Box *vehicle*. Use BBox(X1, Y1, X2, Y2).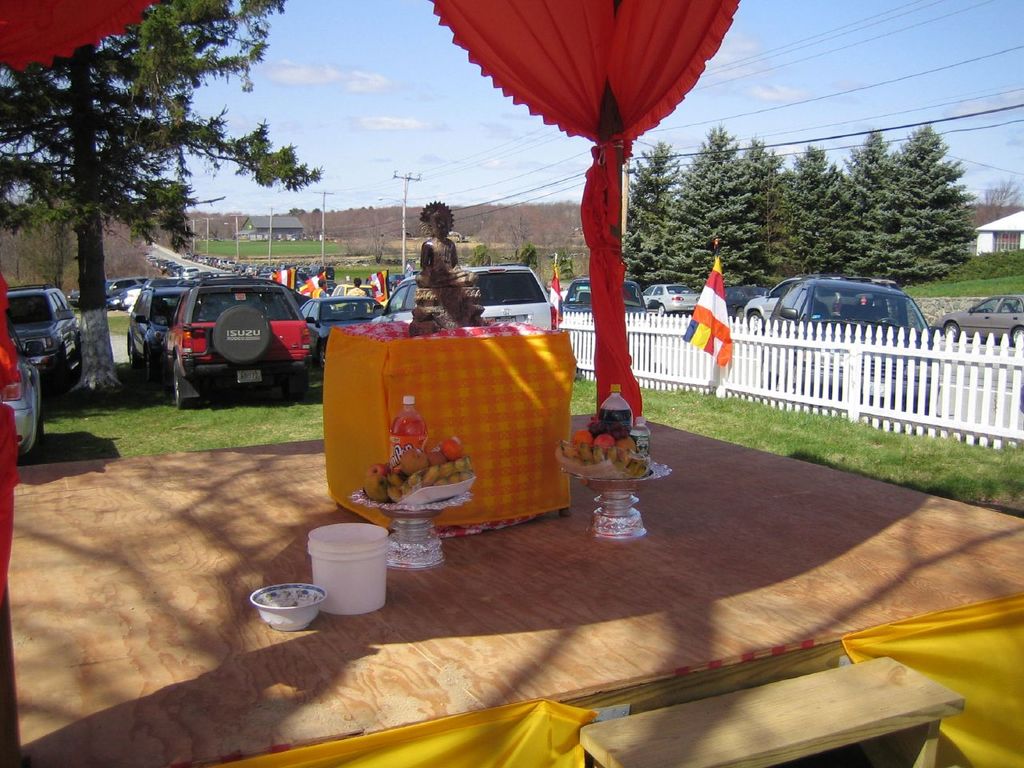
BBox(745, 273, 818, 338).
